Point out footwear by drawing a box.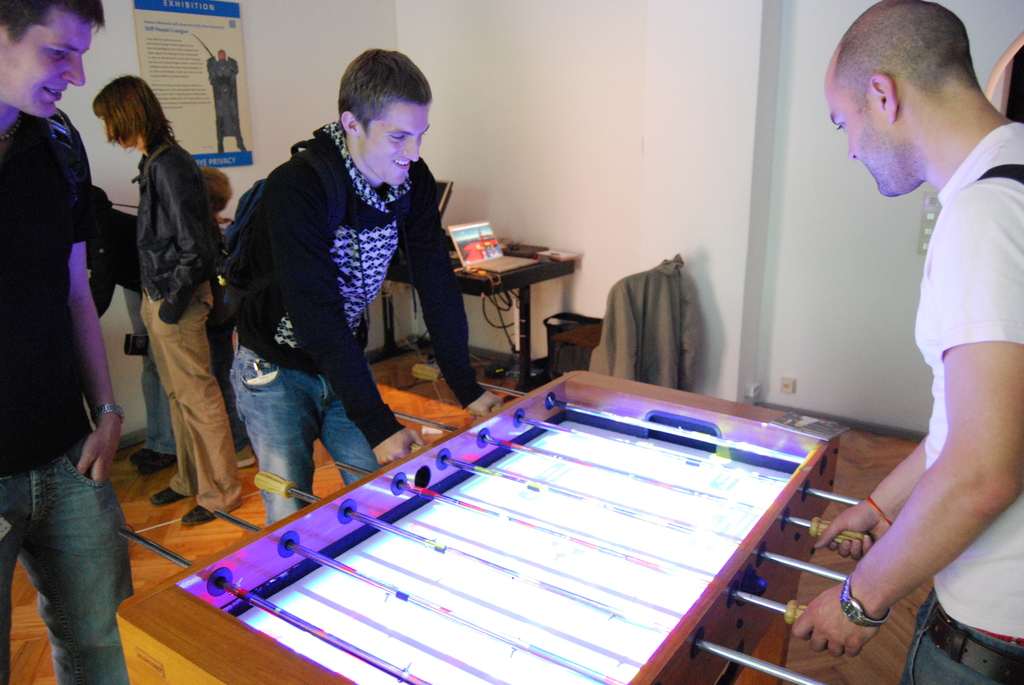
[x1=149, y1=487, x2=178, y2=503].
